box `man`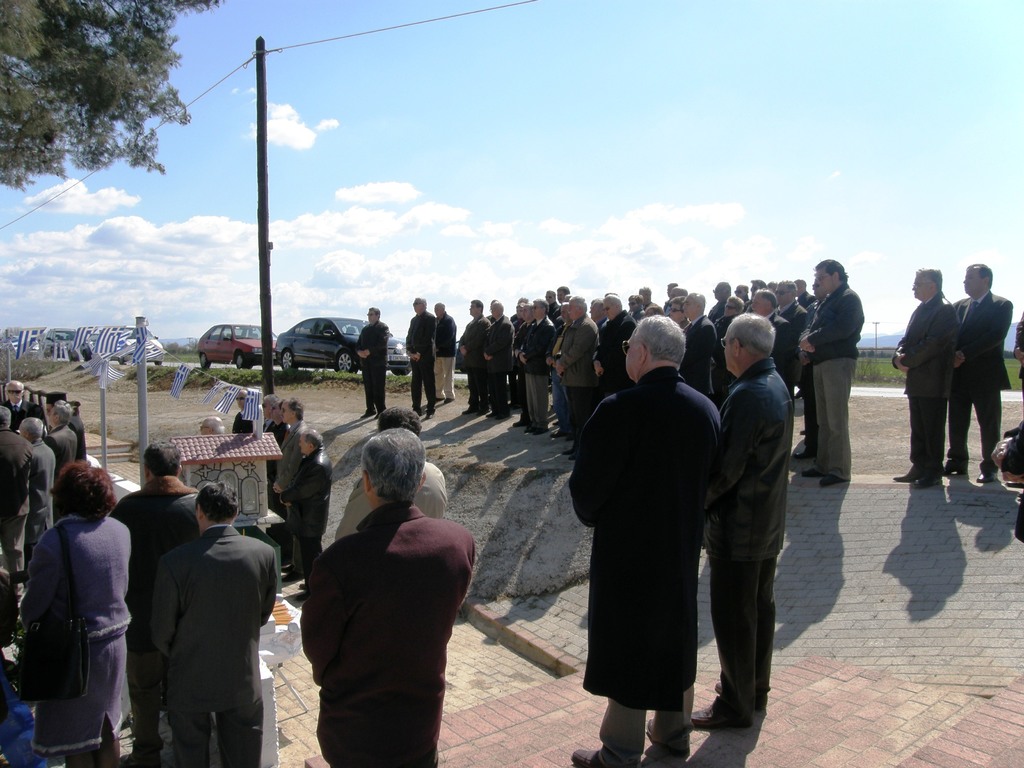
{"x1": 39, "y1": 399, "x2": 77, "y2": 474}
